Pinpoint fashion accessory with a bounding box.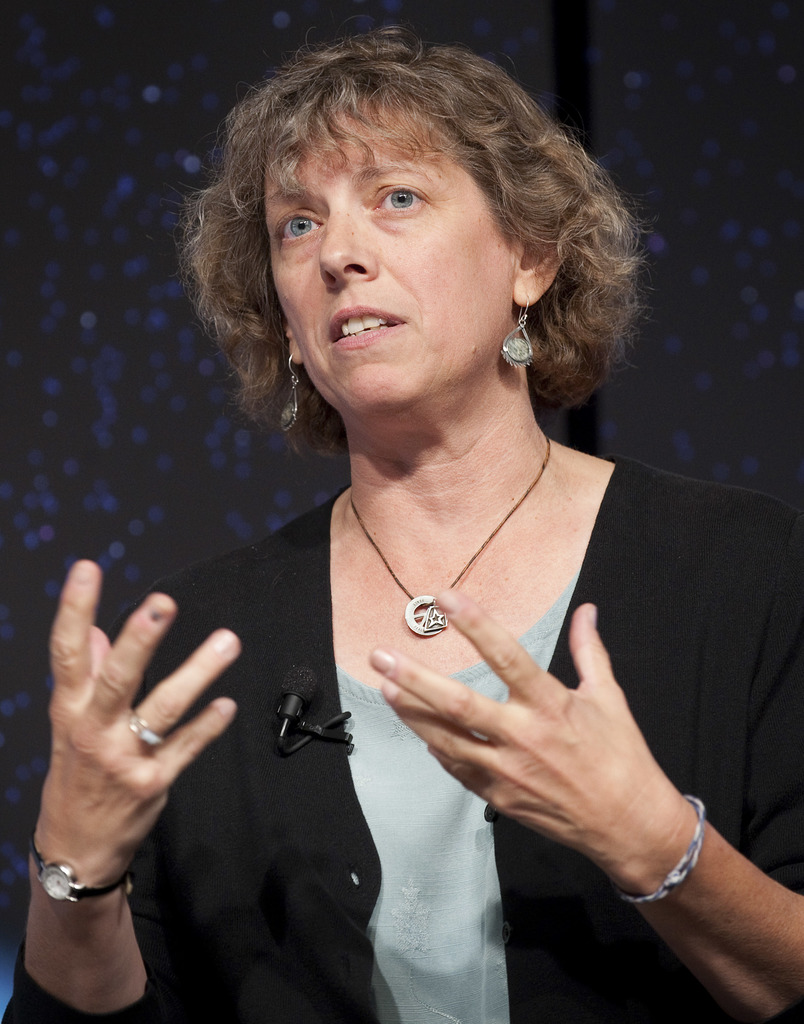
[501,291,538,365].
